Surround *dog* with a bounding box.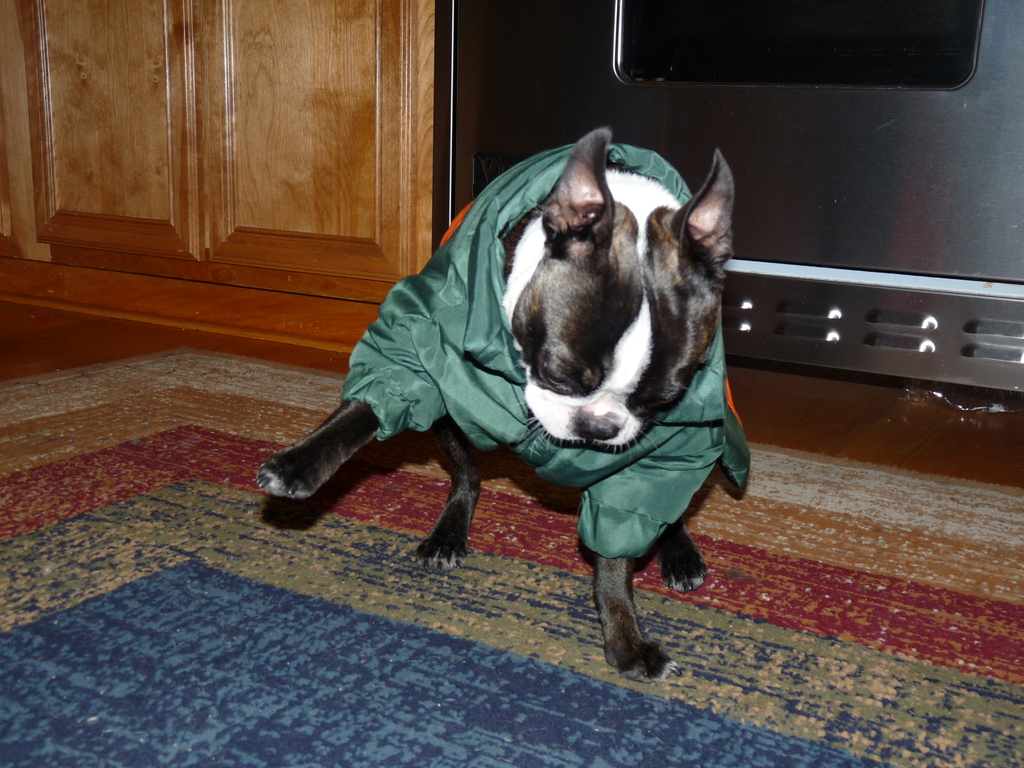
x1=255, y1=127, x2=752, y2=685.
